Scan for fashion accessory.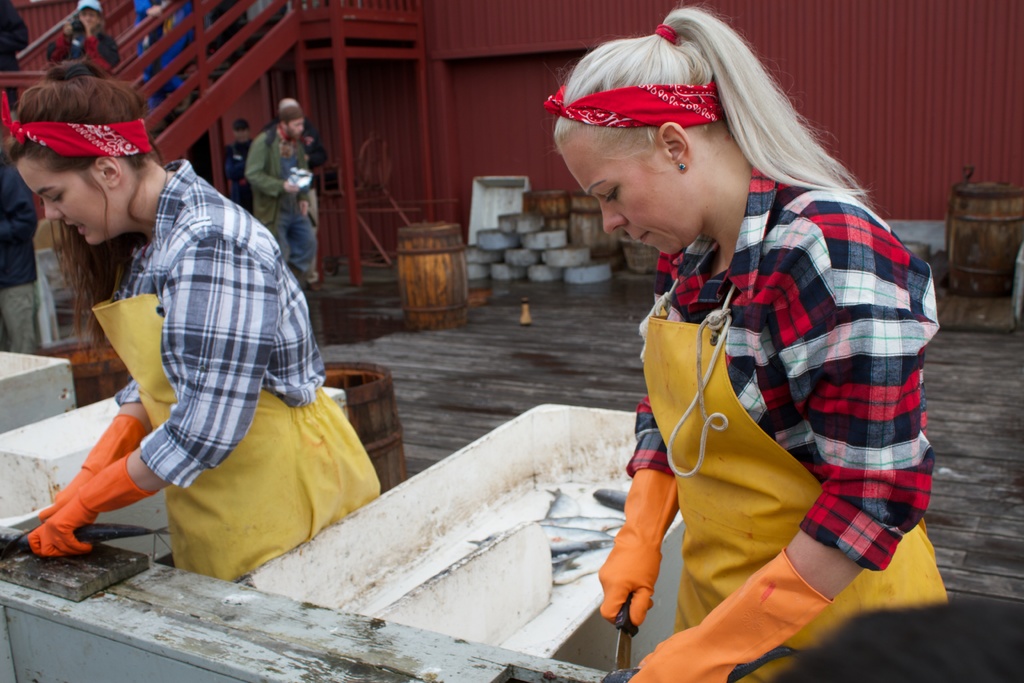
Scan result: box=[543, 81, 721, 128].
